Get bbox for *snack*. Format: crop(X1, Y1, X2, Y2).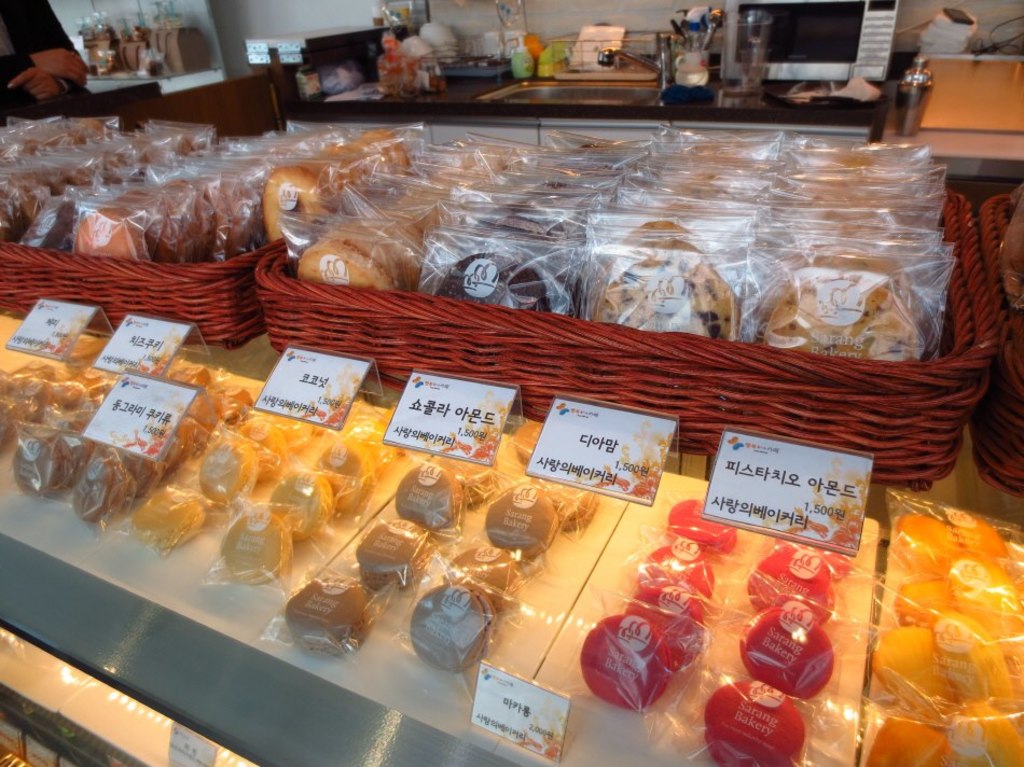
crop(279, 471, 335, 529).
